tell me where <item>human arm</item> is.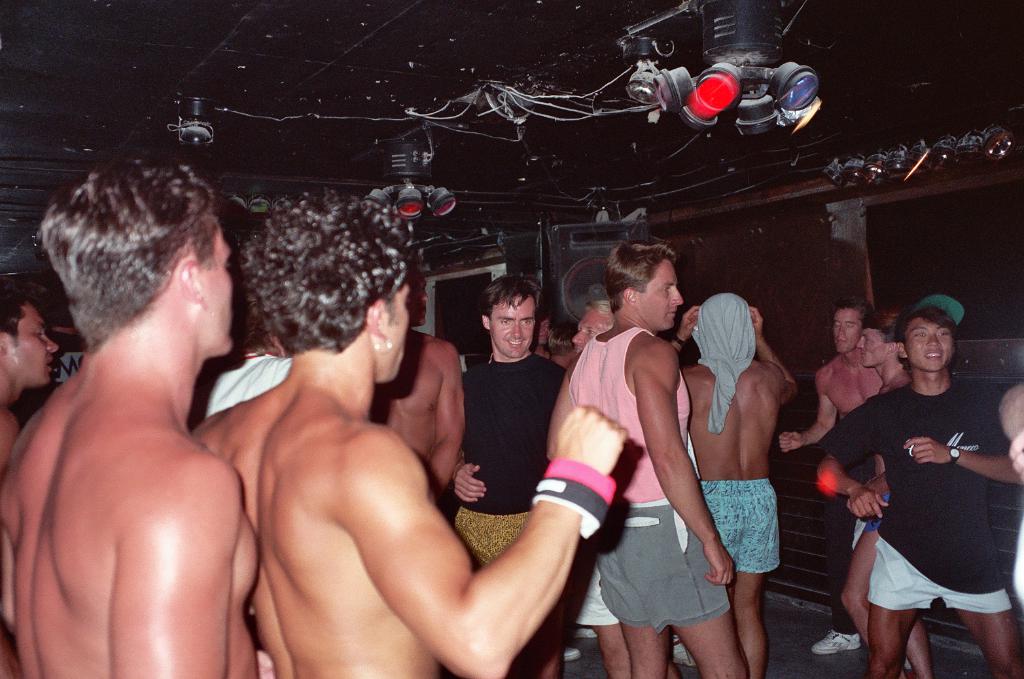
<item>human arm</item> is at <region>639, 339, 731, 583</region>.
